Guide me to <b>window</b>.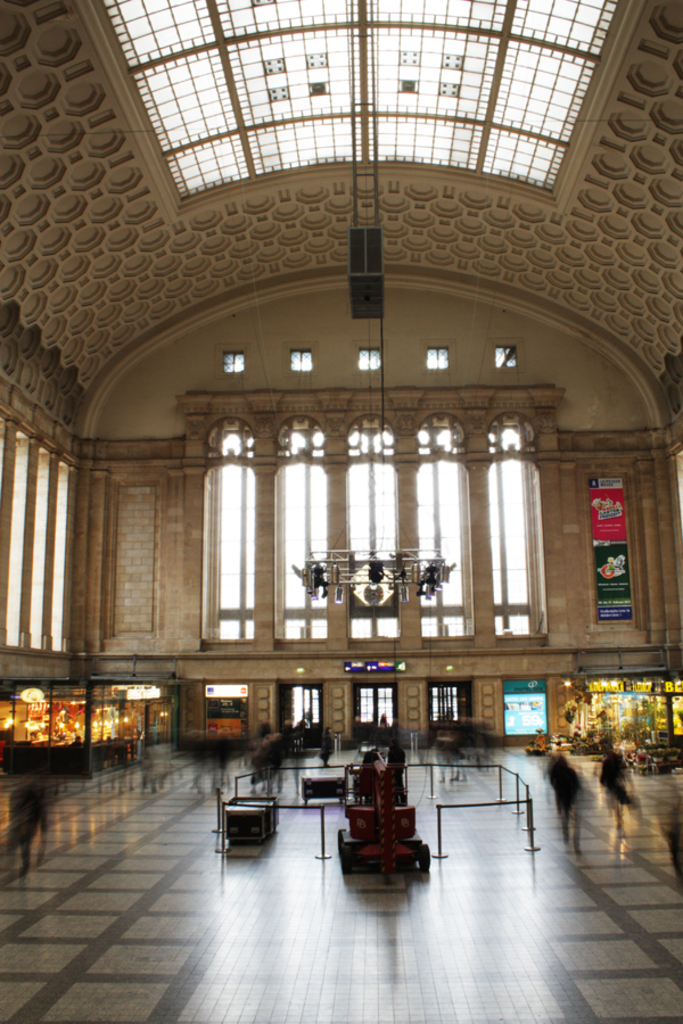
Guidance: region(414, 416, 472, 633).
